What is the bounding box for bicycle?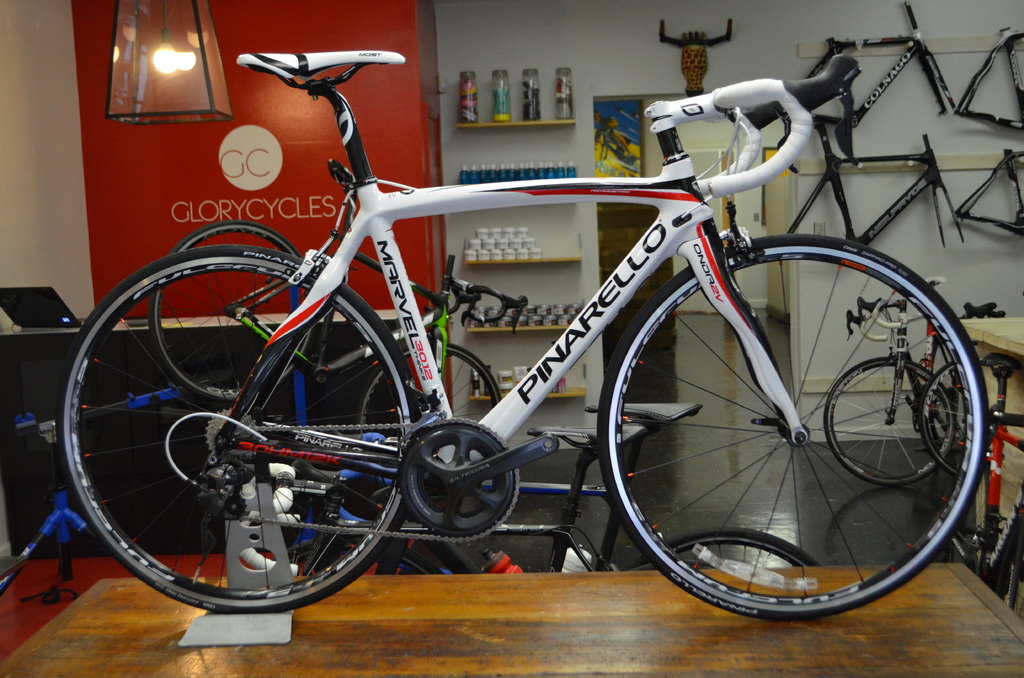
261 399 827 579.
